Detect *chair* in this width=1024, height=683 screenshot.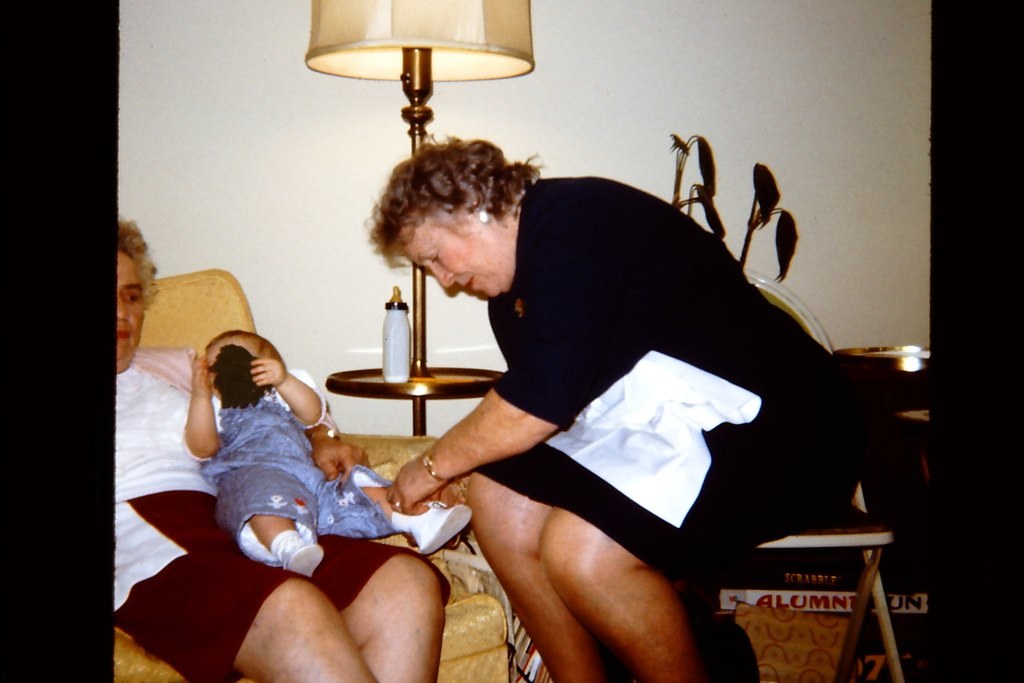
Detection: <bbox>112, 262, 513, 681</bbox>.
